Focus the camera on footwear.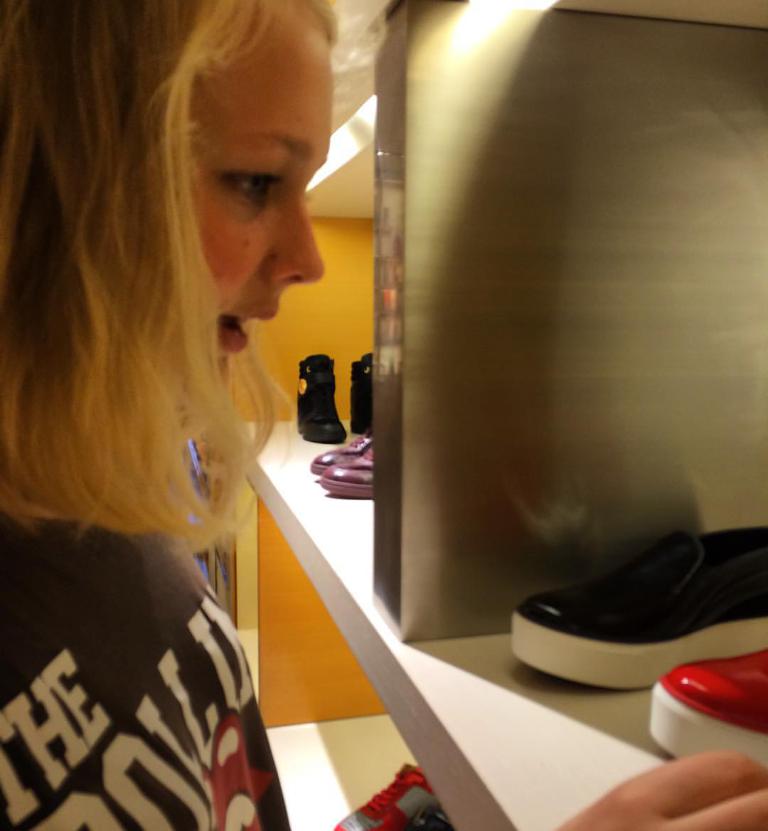
Focus region: box(513, 519, 767, 702).
